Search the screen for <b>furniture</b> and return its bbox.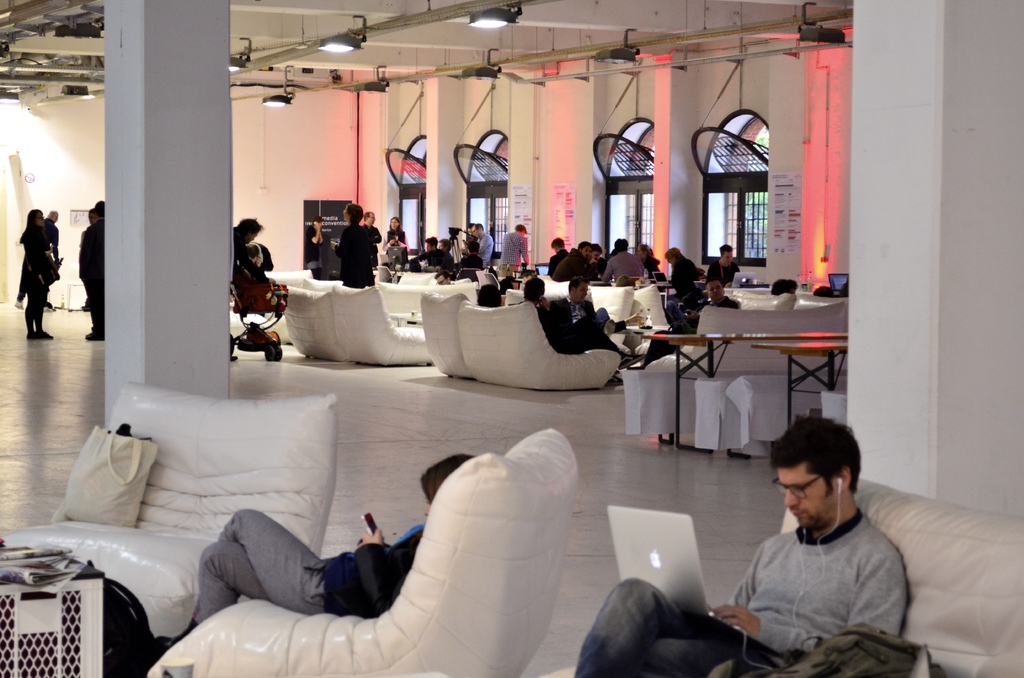
Found: x1=458 y1=300 x2=621 y2=389.
